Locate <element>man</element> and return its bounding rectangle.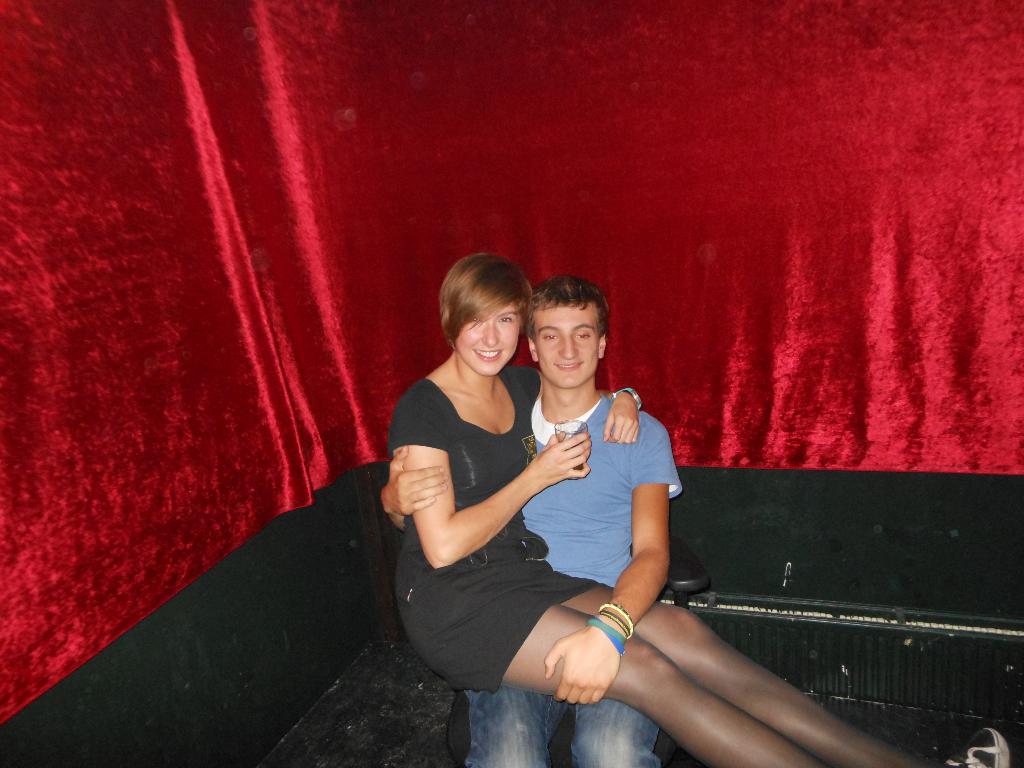
select_region(376, 274, 689, 767).
